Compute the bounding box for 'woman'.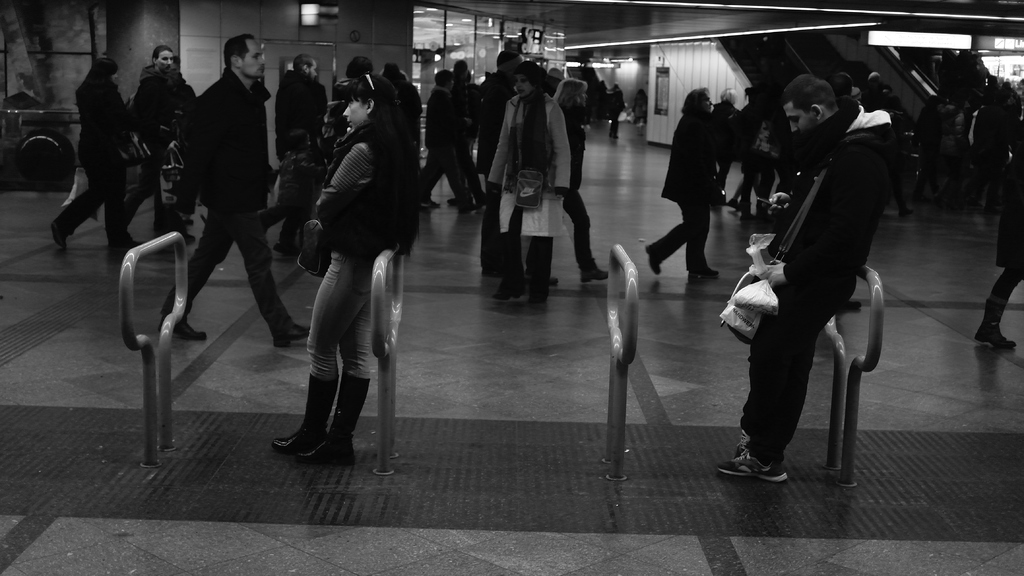
Rect(731, 84, 769, 209).
